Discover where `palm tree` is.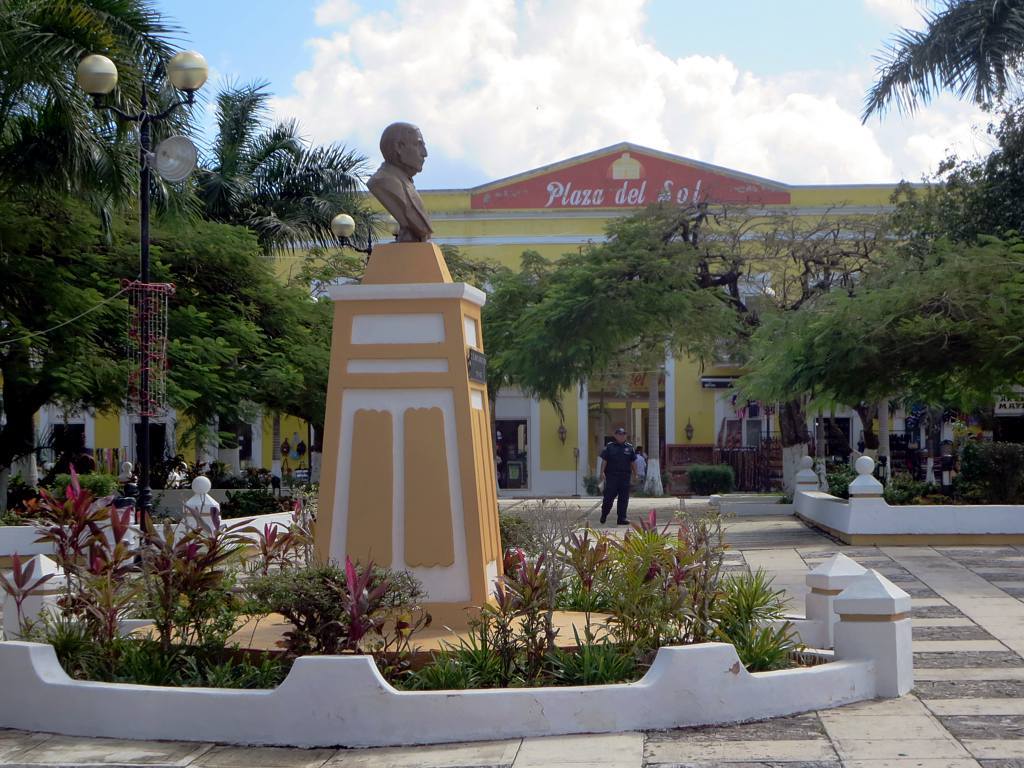
Discovered at crop(0, 0, 155, 200).
